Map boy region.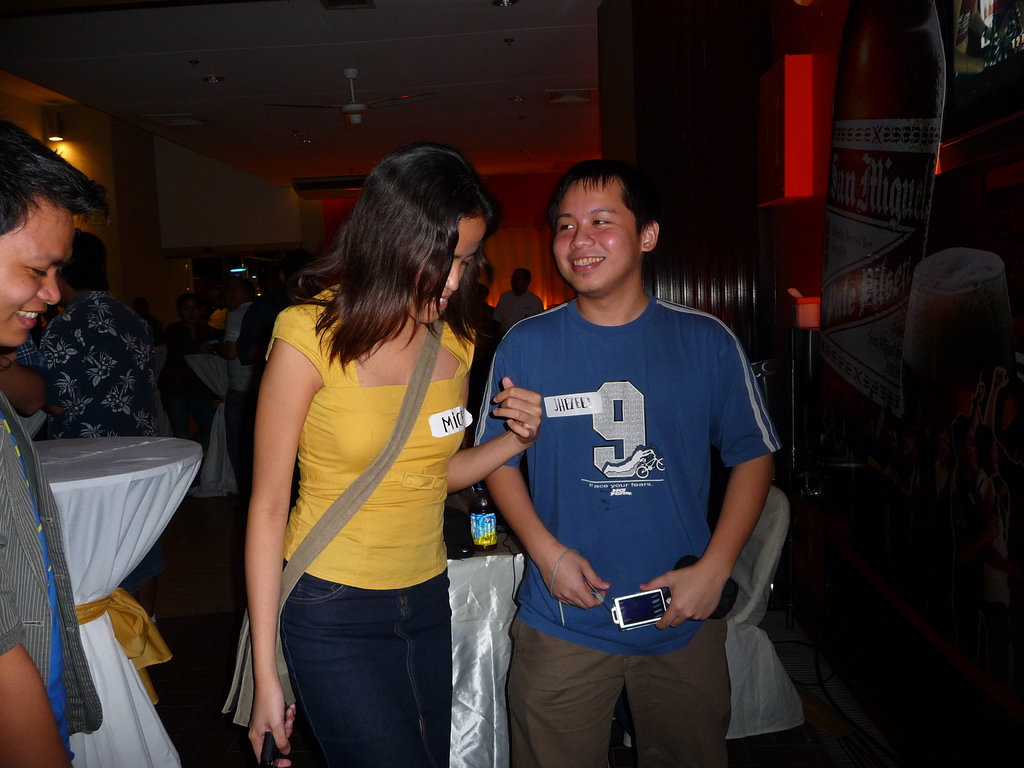
Mapped to <region>0, 114, 104, 767</region>.
